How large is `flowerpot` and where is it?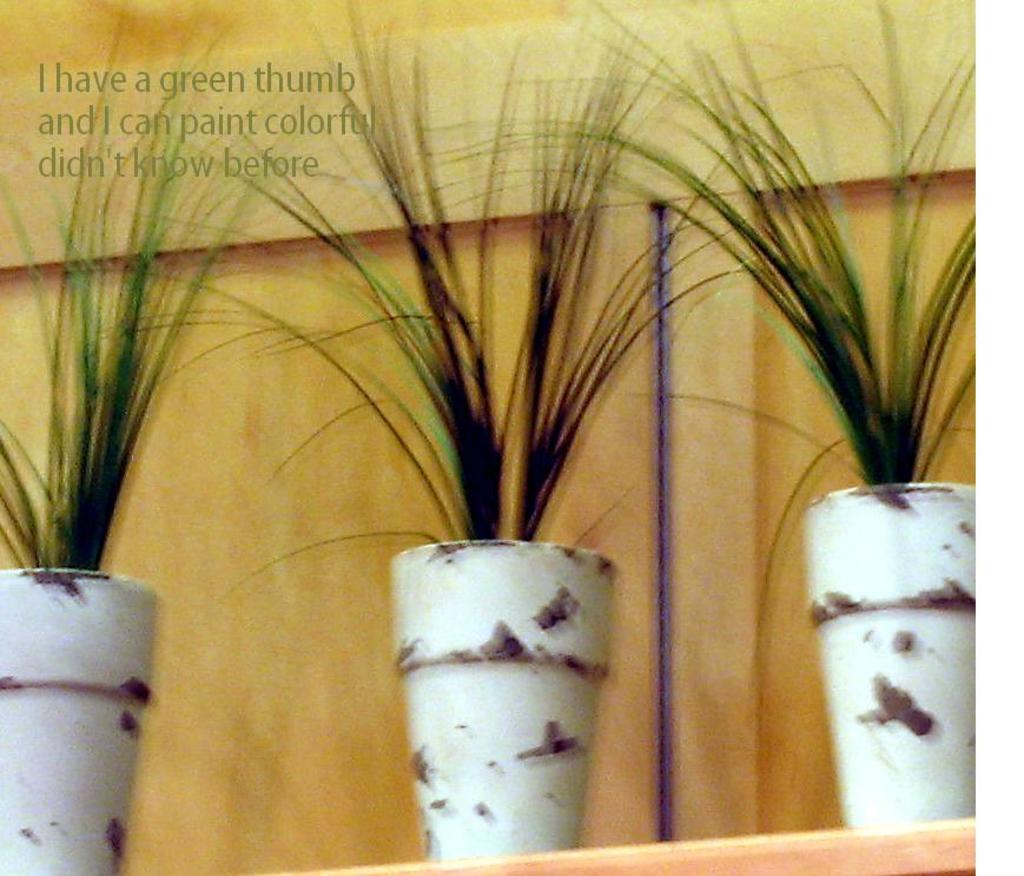
Bounding box: <bbox>799, 474, 976, 826</bbox>.
